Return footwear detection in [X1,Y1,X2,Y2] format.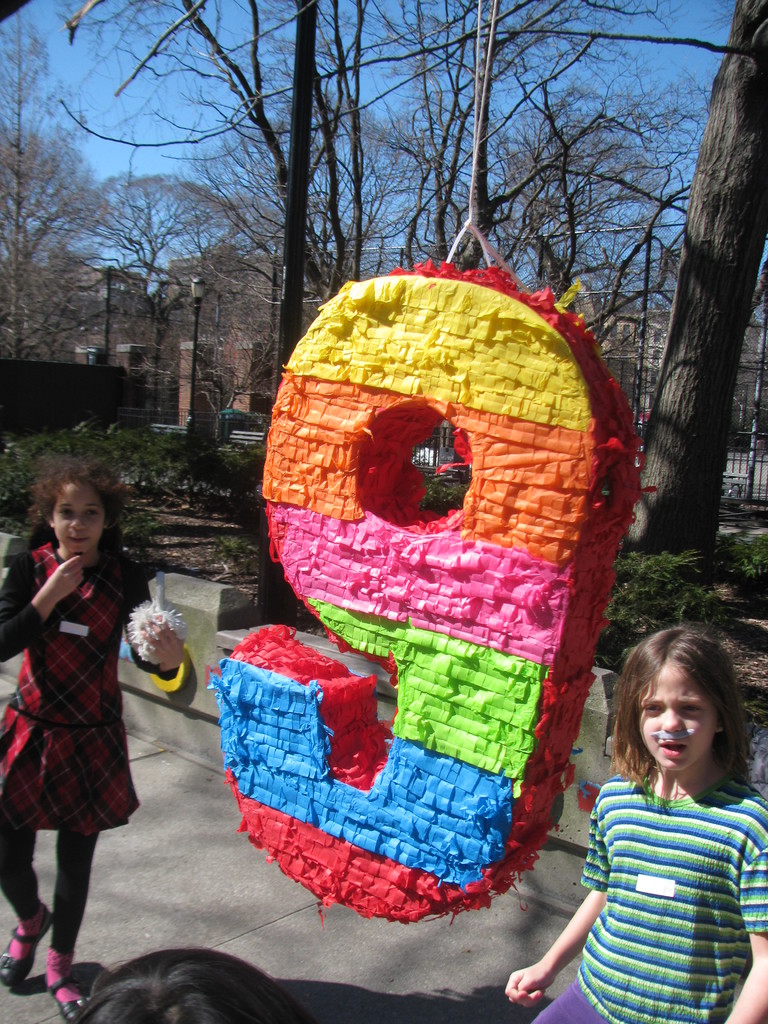
[0,895,54,984].
